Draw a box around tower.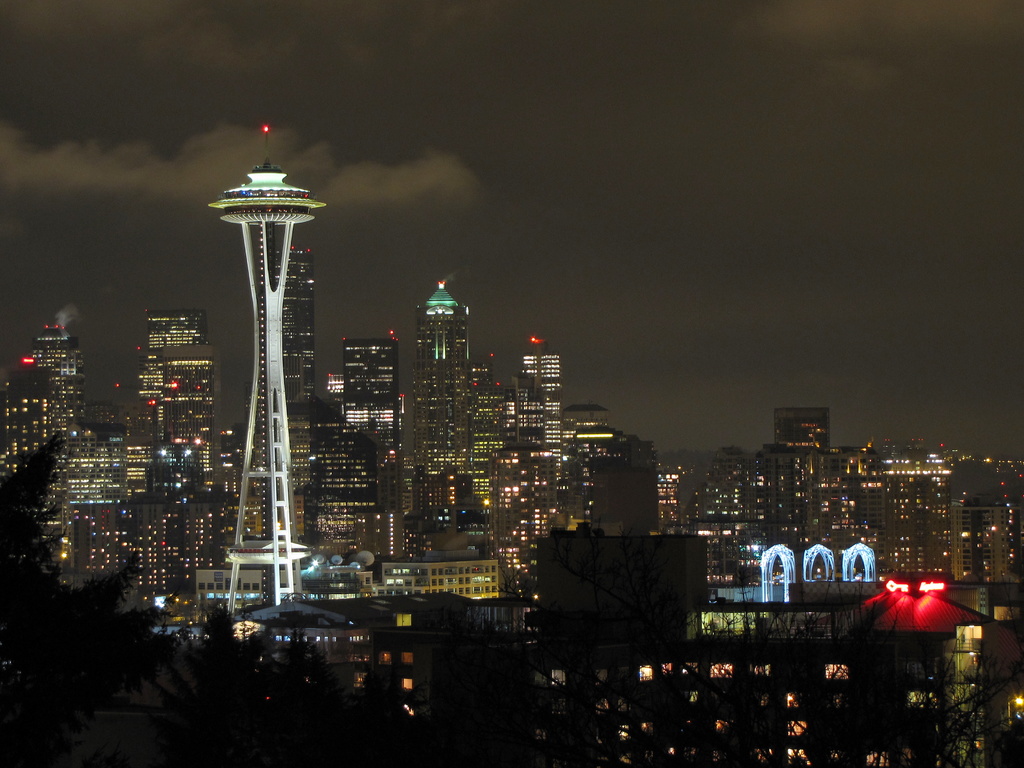
bbox=(340, 328, 399, 454).
